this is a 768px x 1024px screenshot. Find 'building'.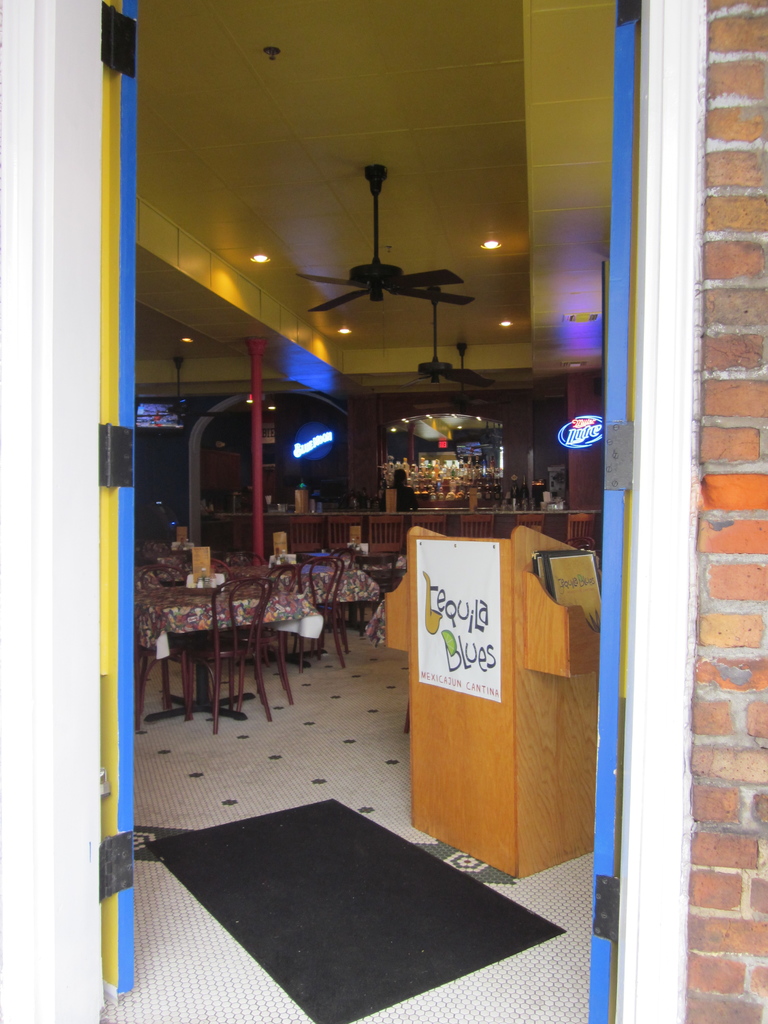
Bounding box: [0, 0, 767, 1021].
